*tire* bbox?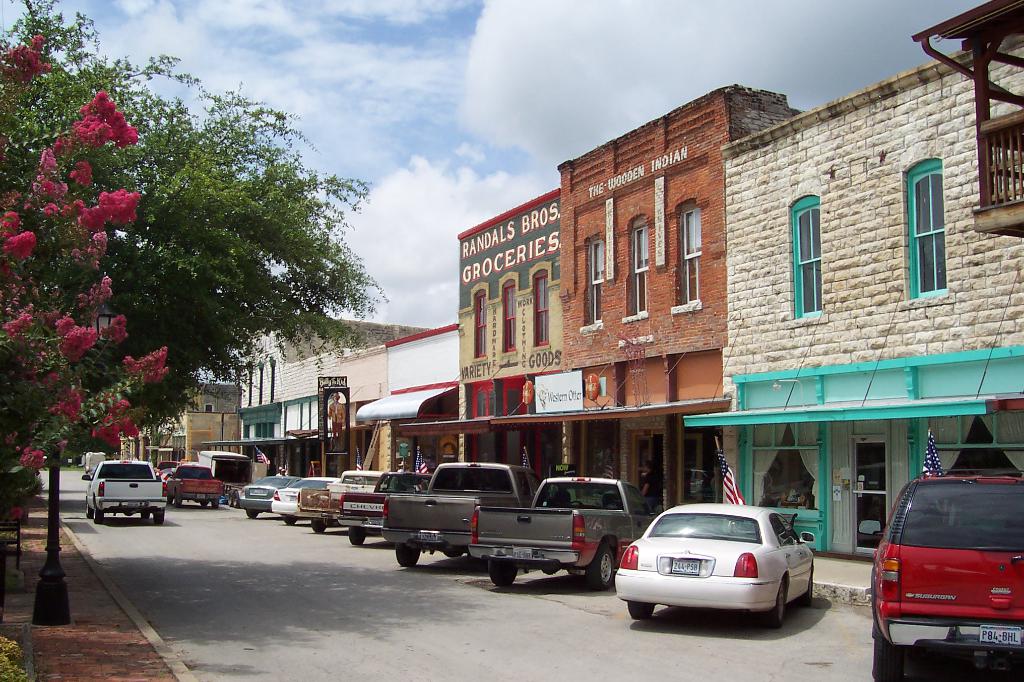
x1=867 y1=624 x2=905 y2=681
